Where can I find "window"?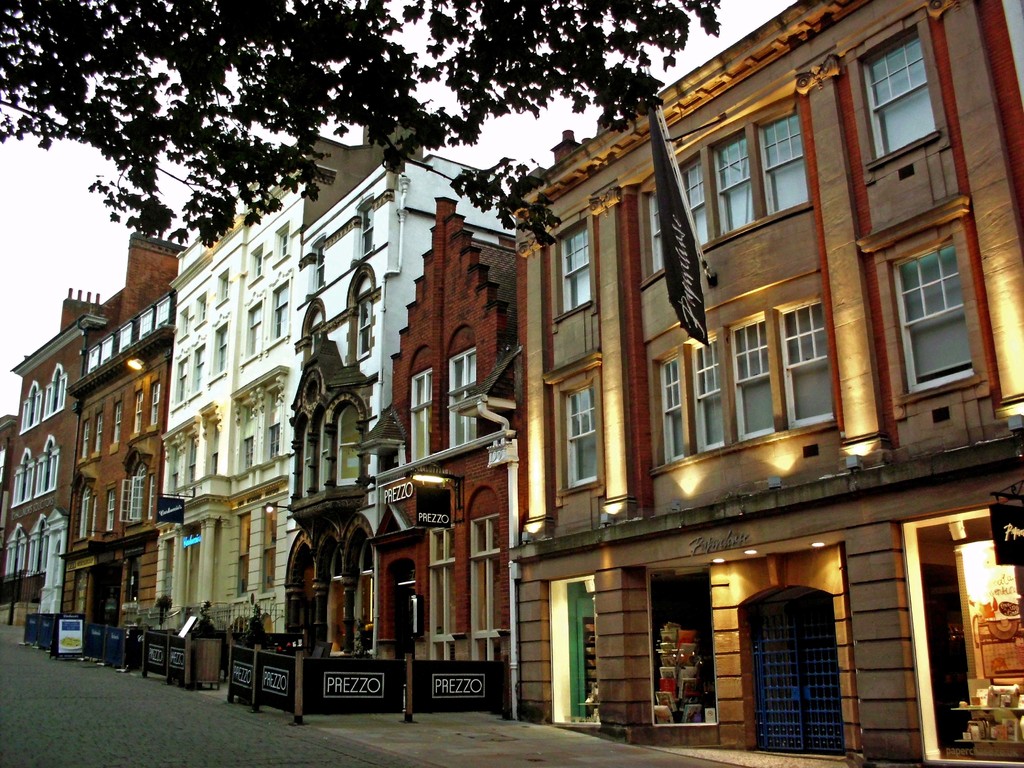
You can find it at 359:302:372:363.
